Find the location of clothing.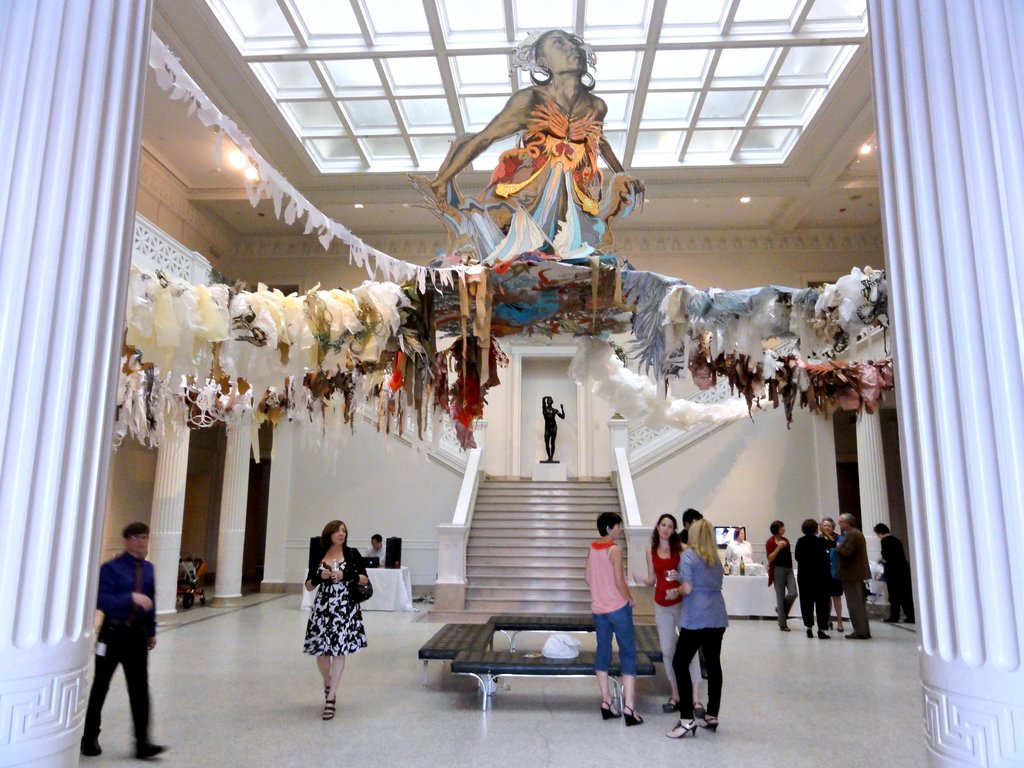
Location: bbox=[289, 541, 367, 692].
